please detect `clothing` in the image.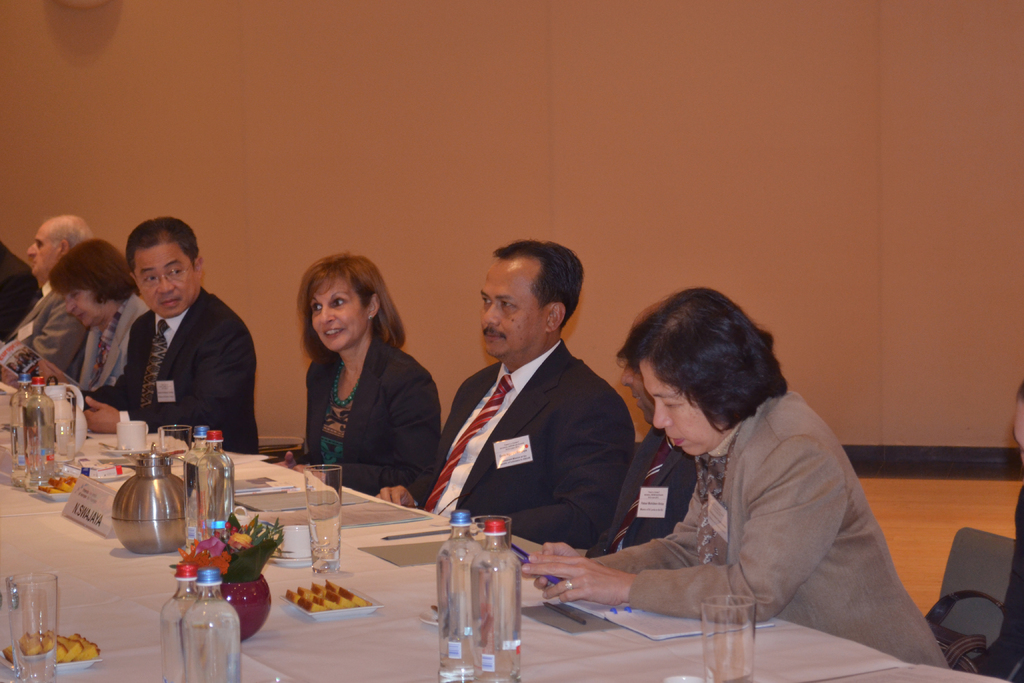
399, 339, 637, 562.
